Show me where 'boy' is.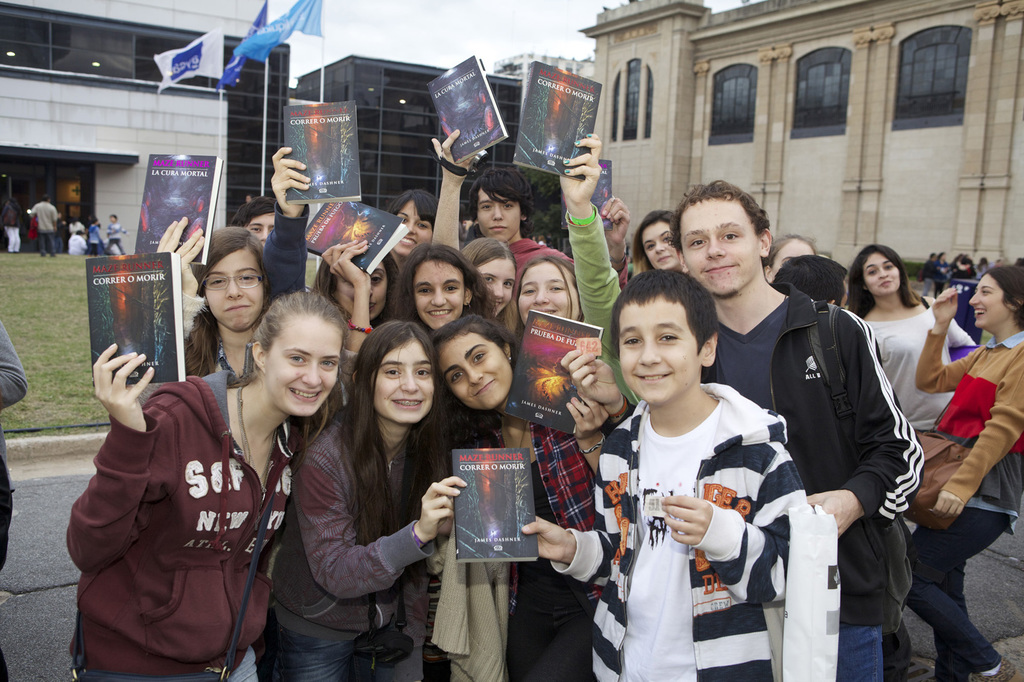
'boy' is at select_region(595, 269, 794, 671).
